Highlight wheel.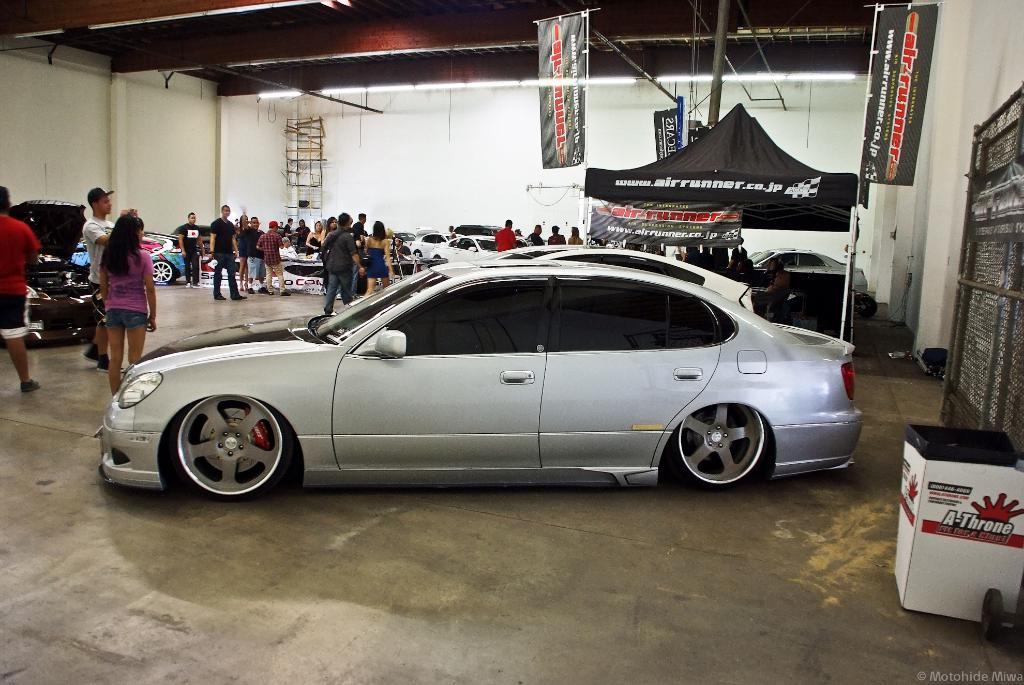
Highlighted region: (857,295,883,319).
